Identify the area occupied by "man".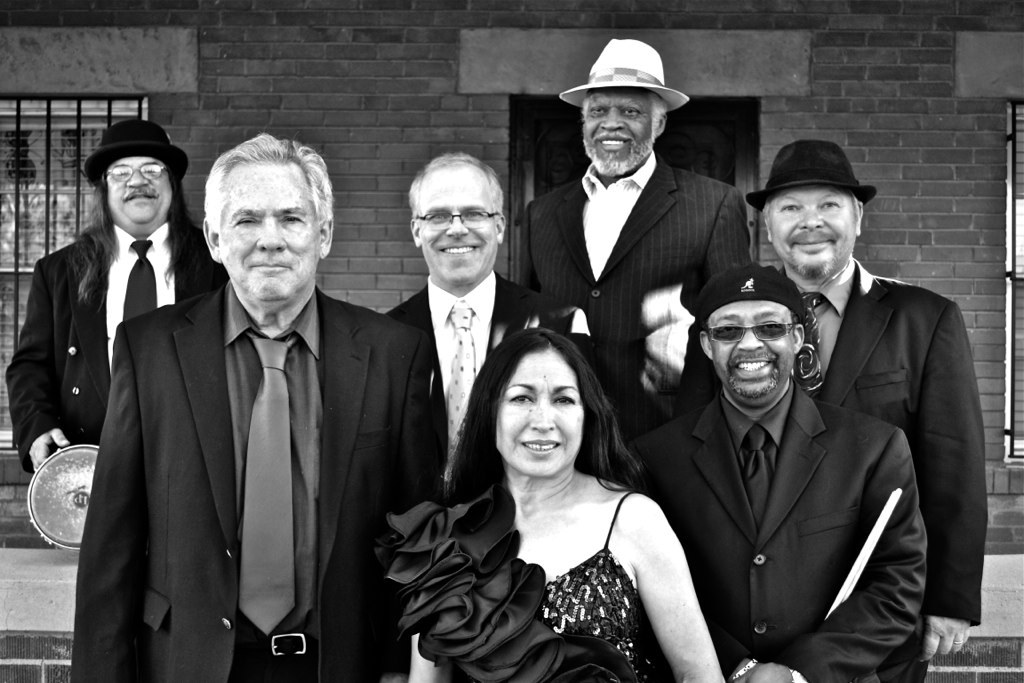
Area: BBox(0, 120, 225, 470).
